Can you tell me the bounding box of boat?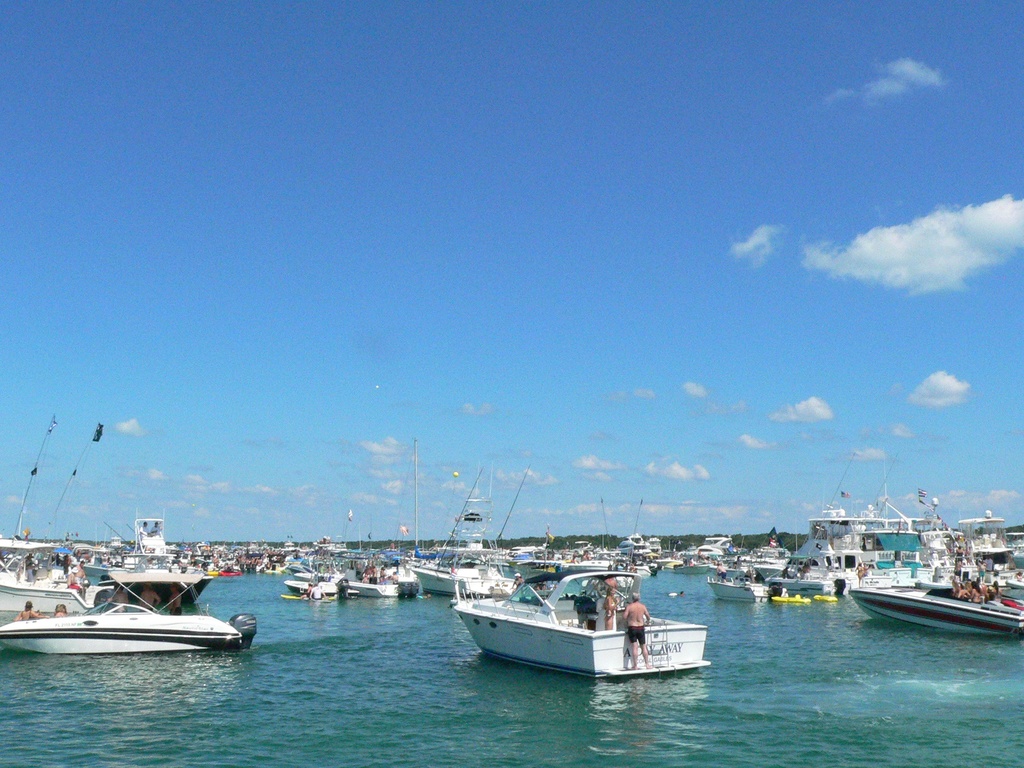
crop(0, 561, 257, 664).
